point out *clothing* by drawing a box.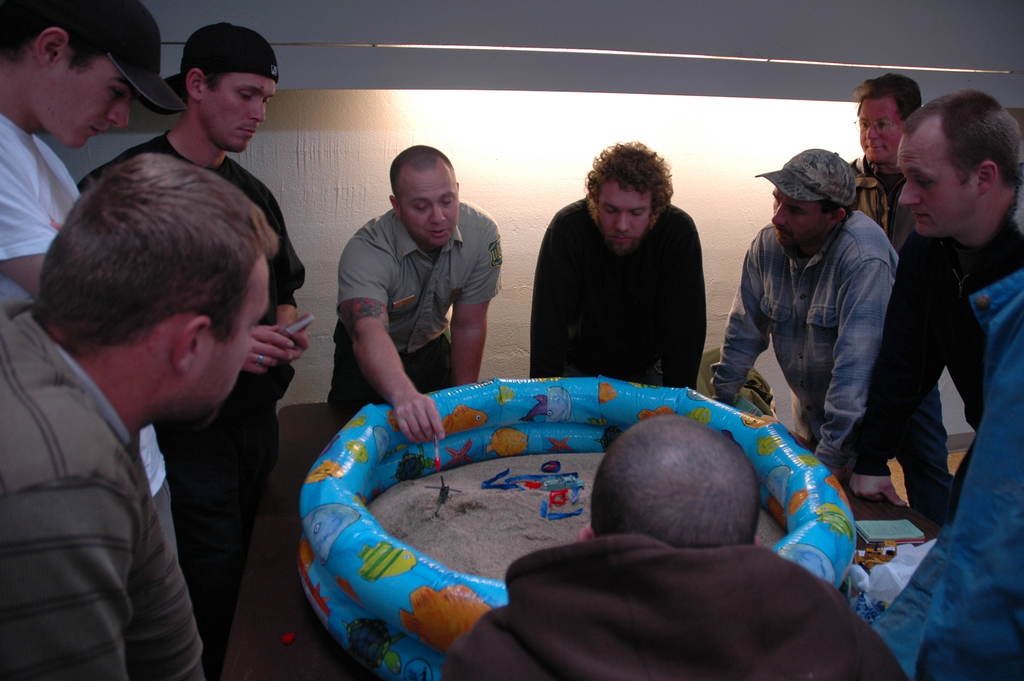
854 162 899 240.
